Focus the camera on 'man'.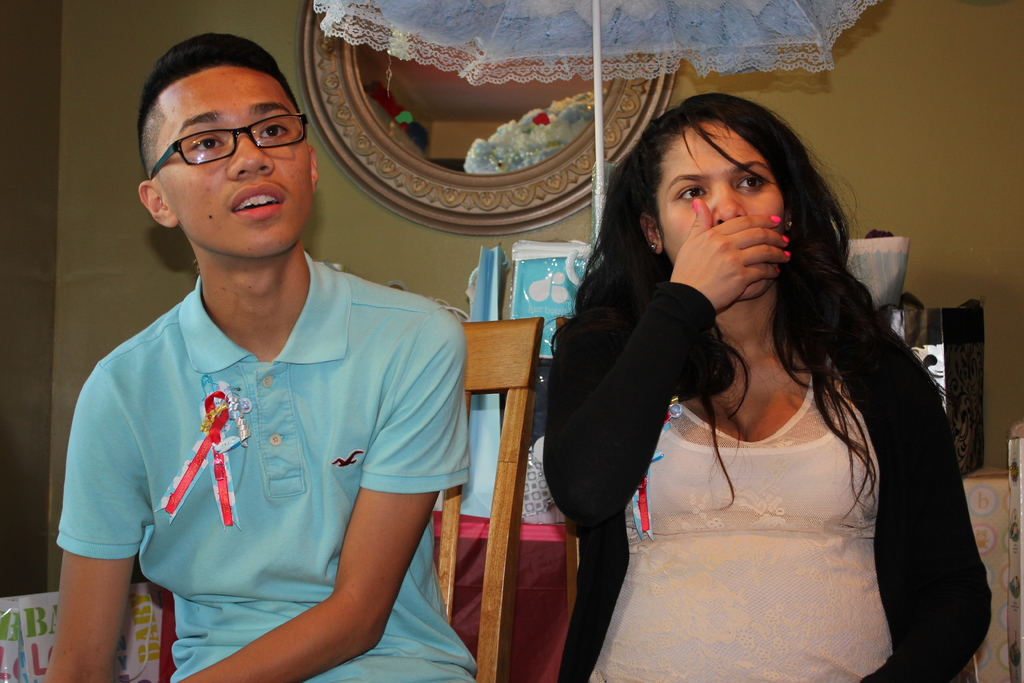
Focus region: 54,28,494,676.
